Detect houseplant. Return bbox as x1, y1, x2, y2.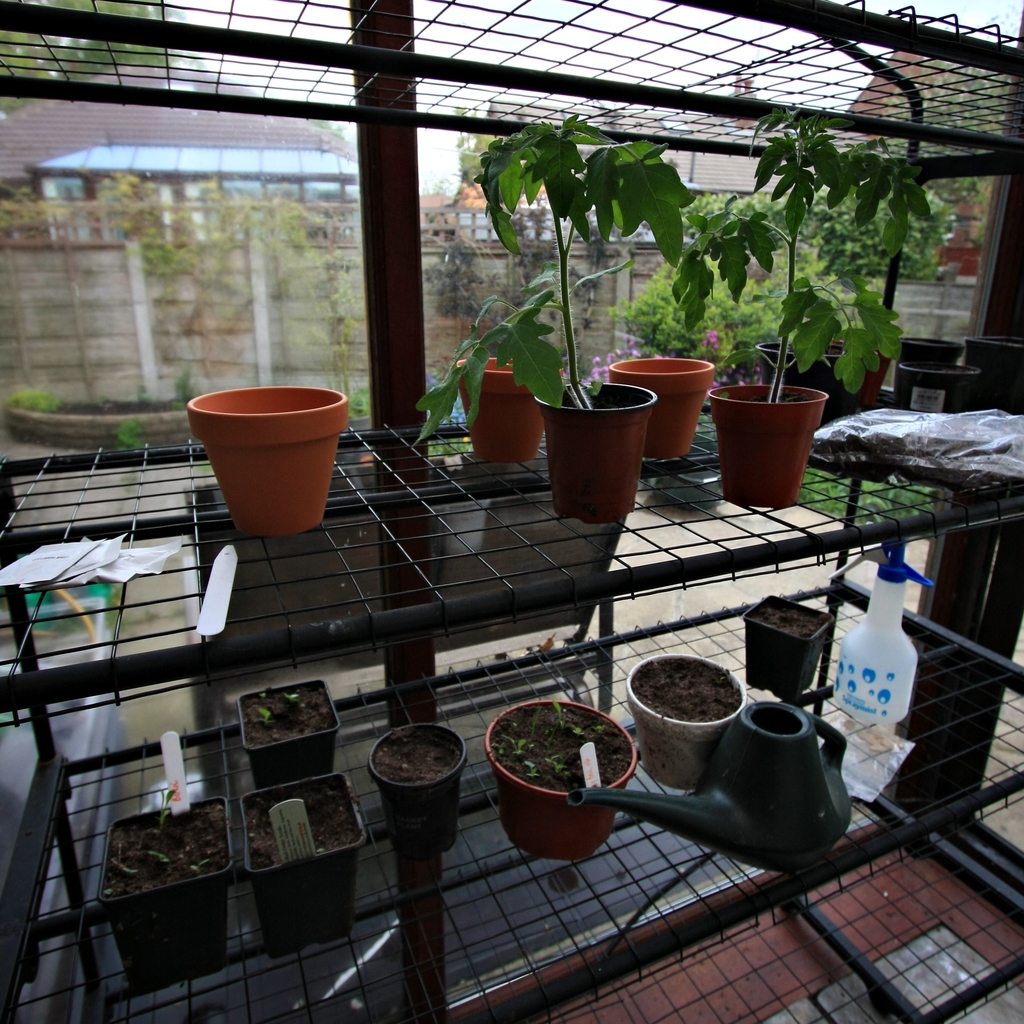
408, 111, 691, 521.
